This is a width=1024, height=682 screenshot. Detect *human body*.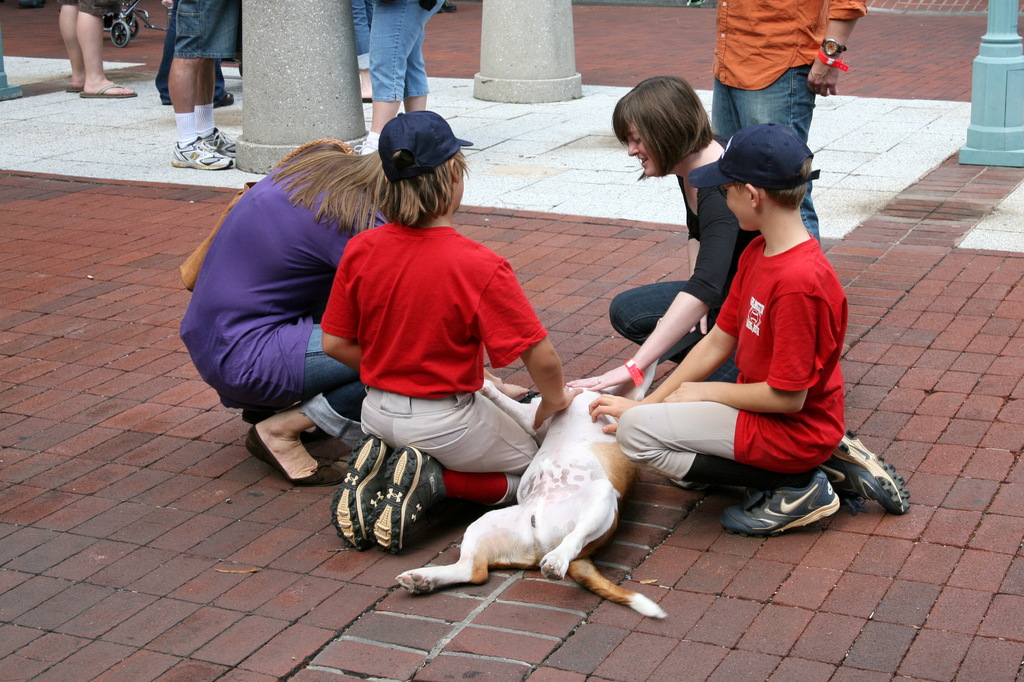
{"x1": 170, "y1": 0, "x2": 243, "y2": 166}.
